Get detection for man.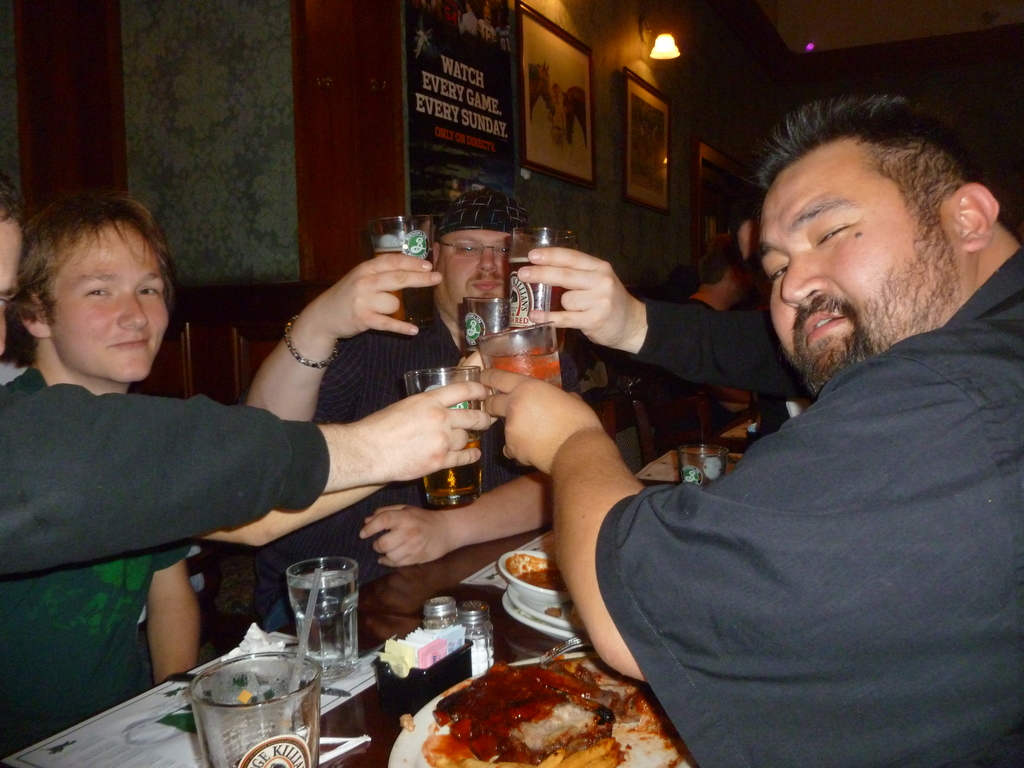
Detection: <box>677,226,752,320</box>.
